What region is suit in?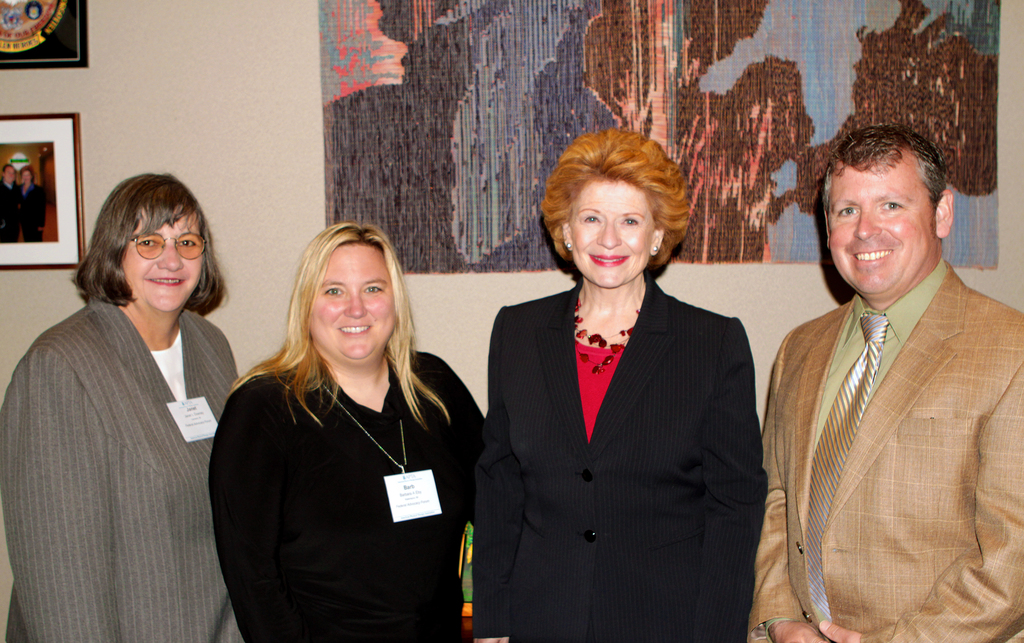
bbox(0, 177, 14, 237).
